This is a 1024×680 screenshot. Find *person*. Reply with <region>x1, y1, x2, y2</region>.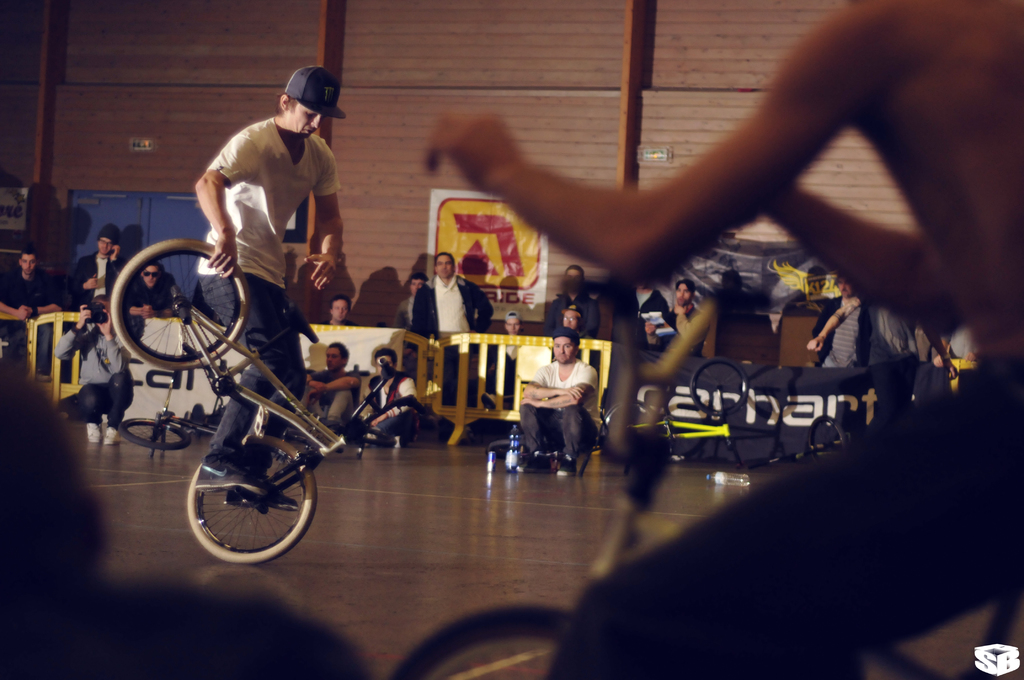
<region>535, 254, 609, 352</region>.
